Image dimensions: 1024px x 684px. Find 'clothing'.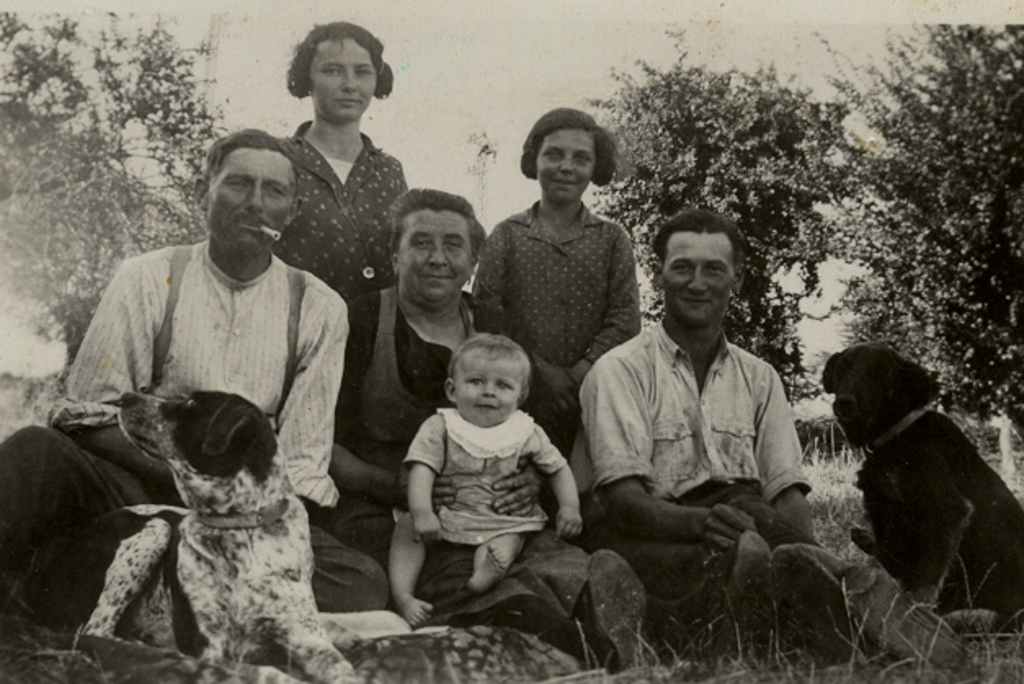
{"x1": 395, "y1": 403, "x2": 563, "y2": 549}.
